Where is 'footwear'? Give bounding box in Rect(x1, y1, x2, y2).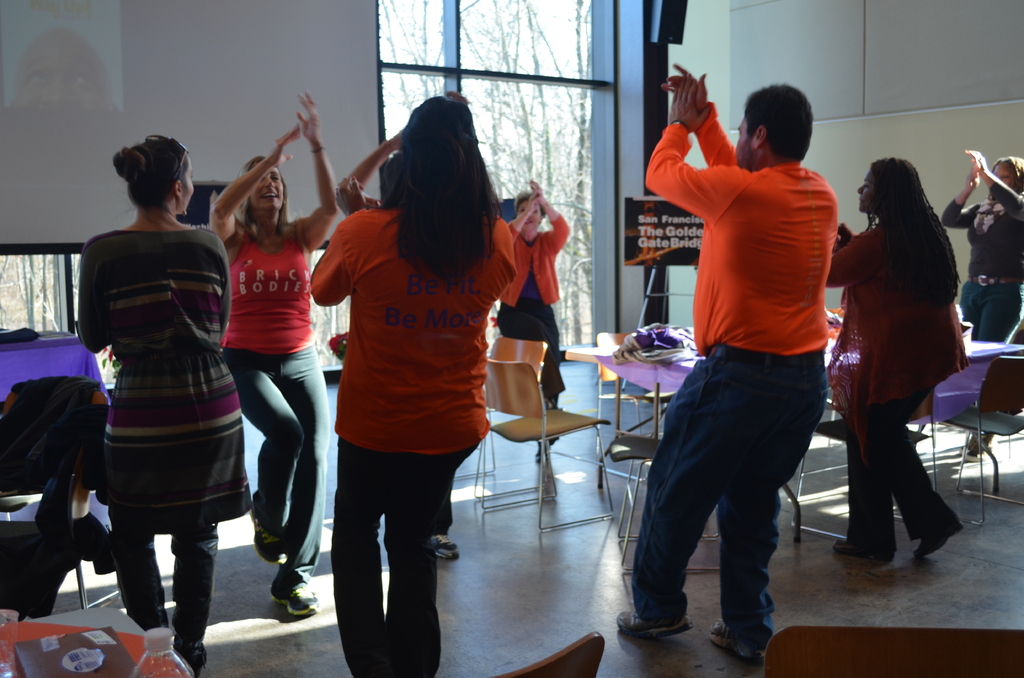
Rect(429, 532, 463, 567).
